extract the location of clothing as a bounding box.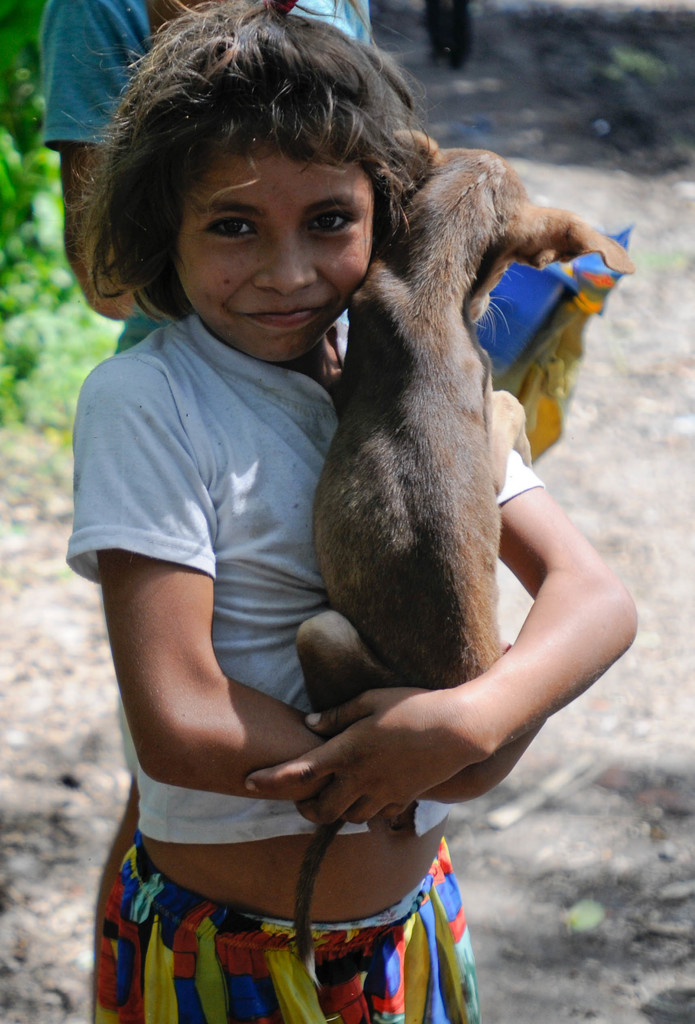
[109,142,598,960].
